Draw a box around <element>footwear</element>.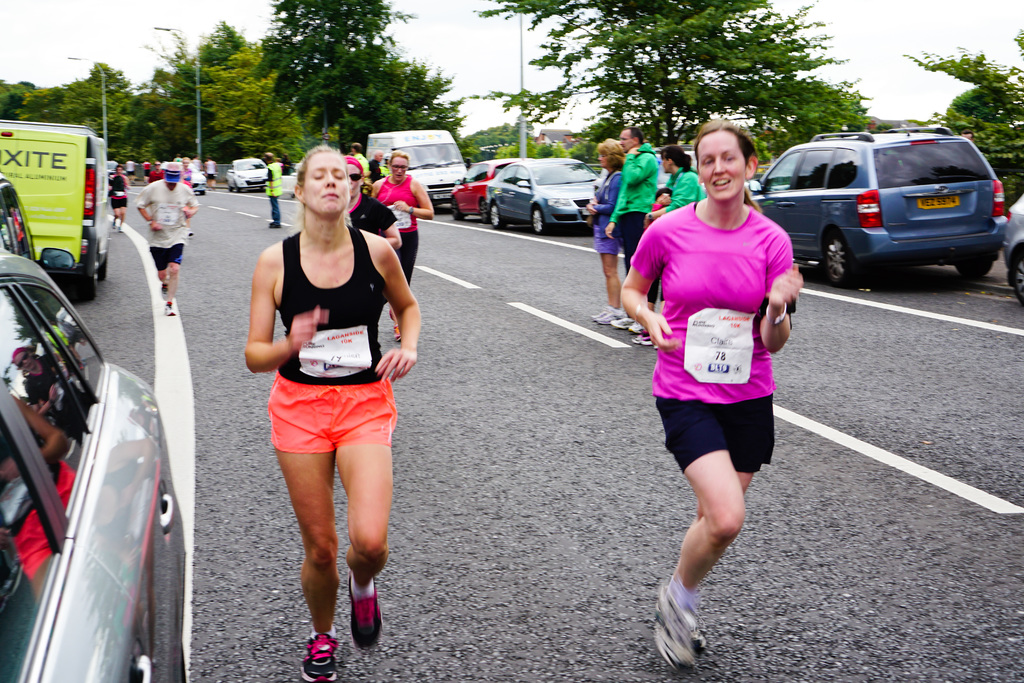
l=696, t=624, r=707, b=648.
